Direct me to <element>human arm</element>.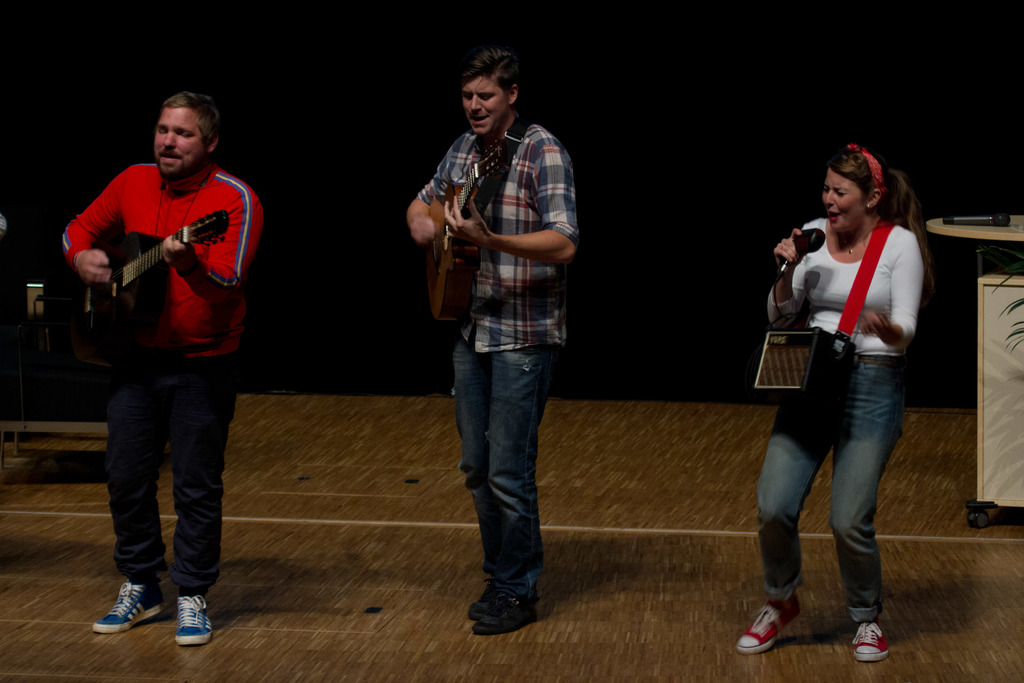
Direction: [762,210,828,325].
